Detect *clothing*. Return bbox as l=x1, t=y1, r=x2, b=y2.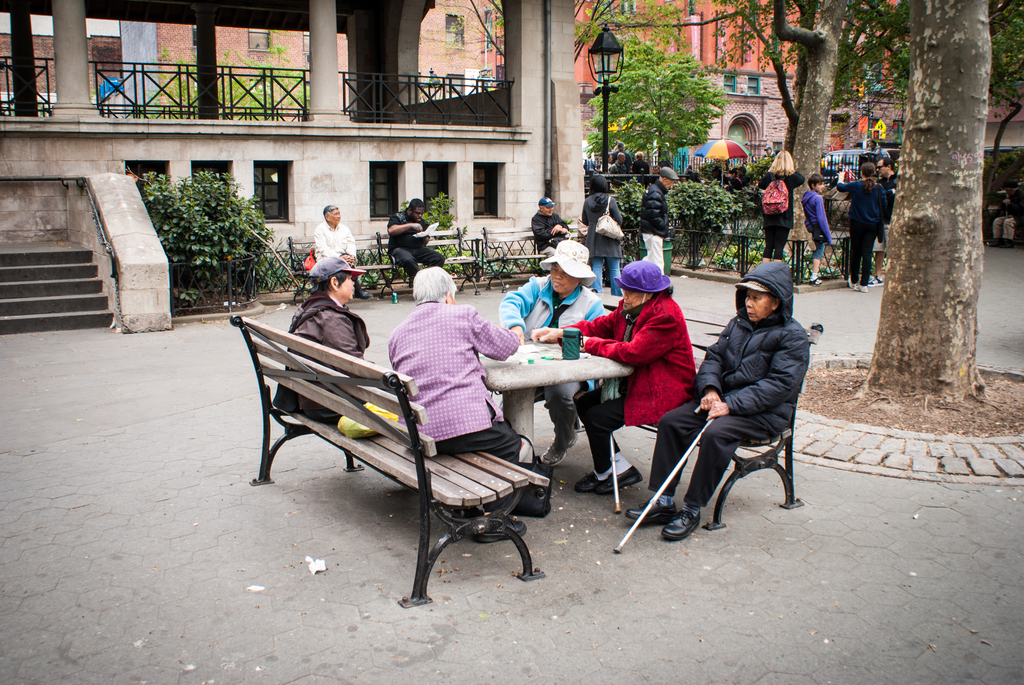
l=650, t=264, r=812, b=507.
